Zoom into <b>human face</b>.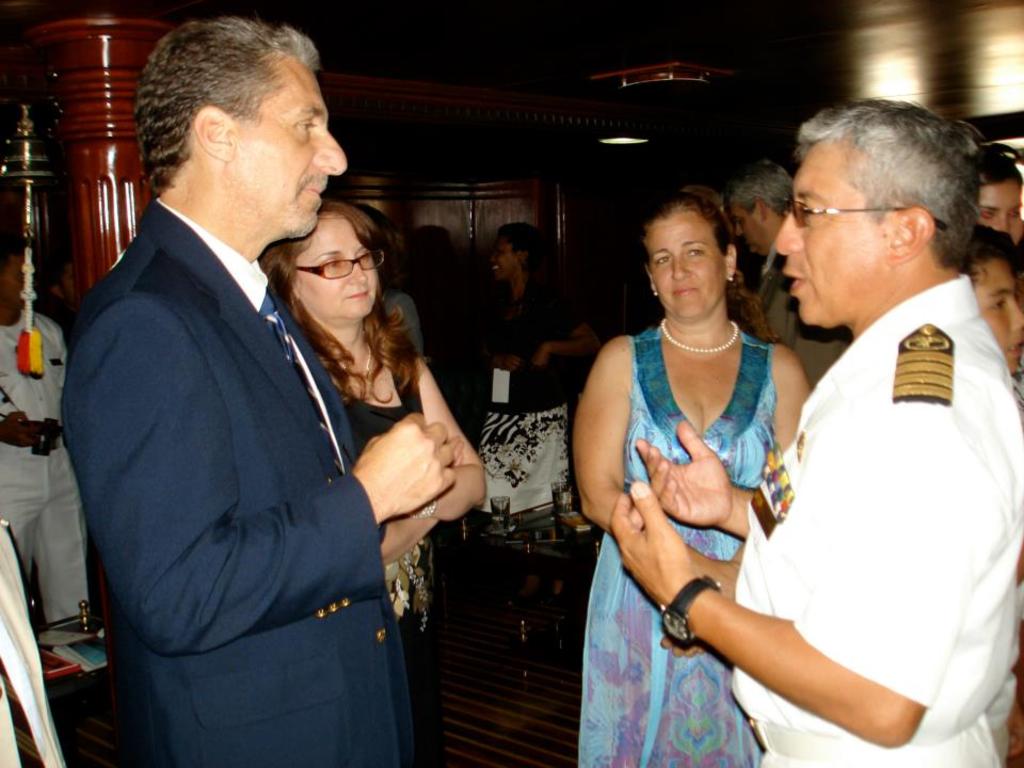
Zoom target: <bbox>975, 175, 1023, 242</bbox>.
